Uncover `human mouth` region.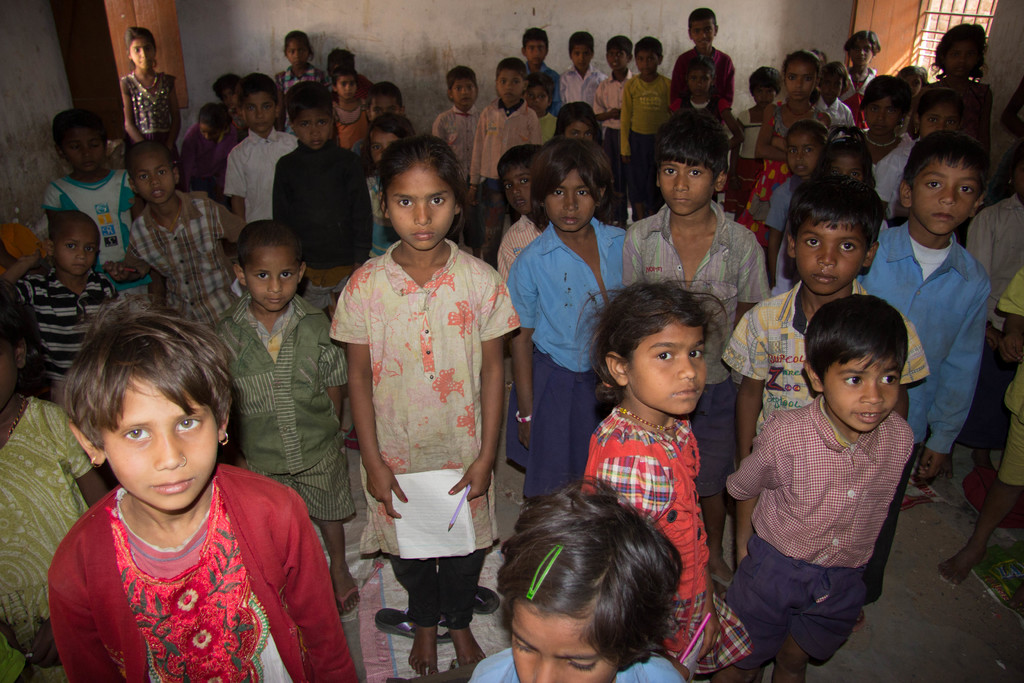
Uncovered: detection(154, 189, 164, 199).
